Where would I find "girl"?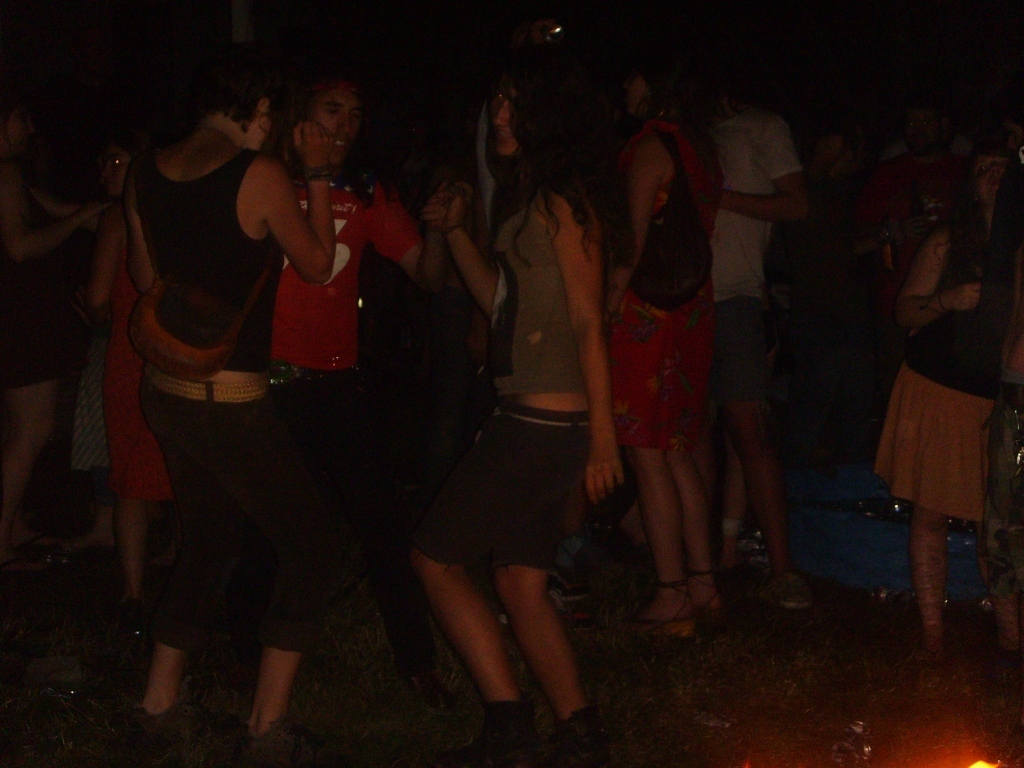
At bbox=[396, 58, 628, 767].
